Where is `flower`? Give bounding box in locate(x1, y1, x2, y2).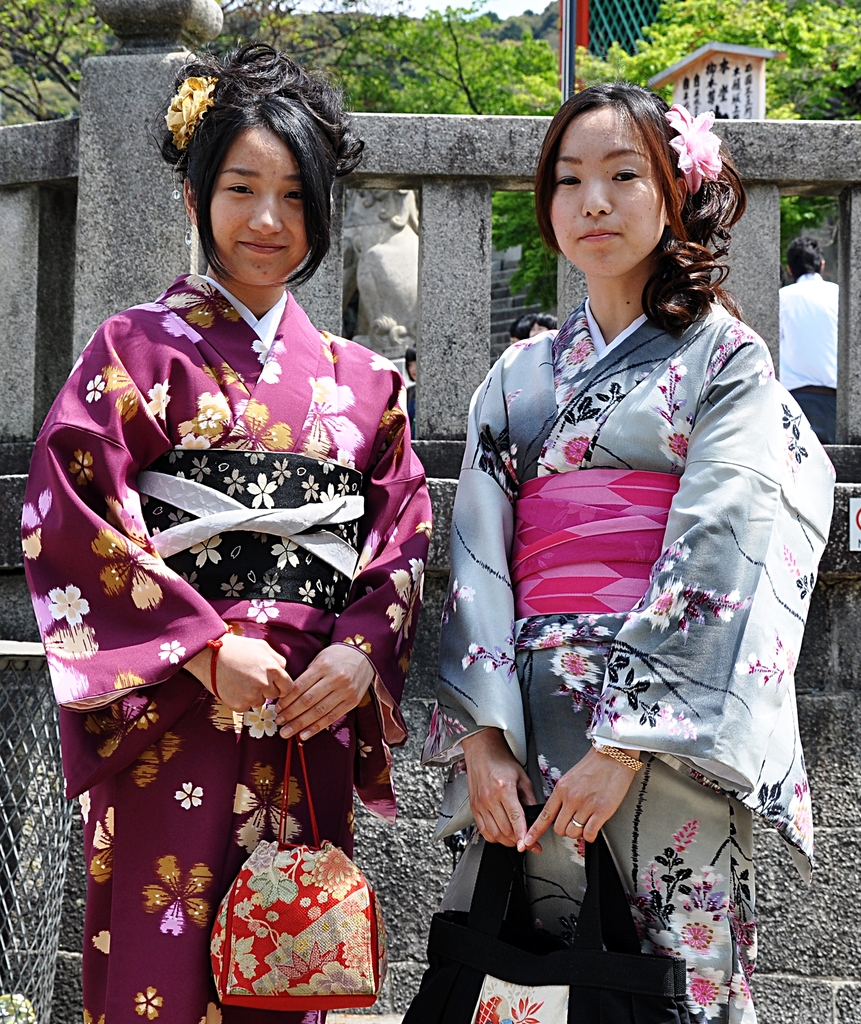
locate(188, 535, 222, 566).
